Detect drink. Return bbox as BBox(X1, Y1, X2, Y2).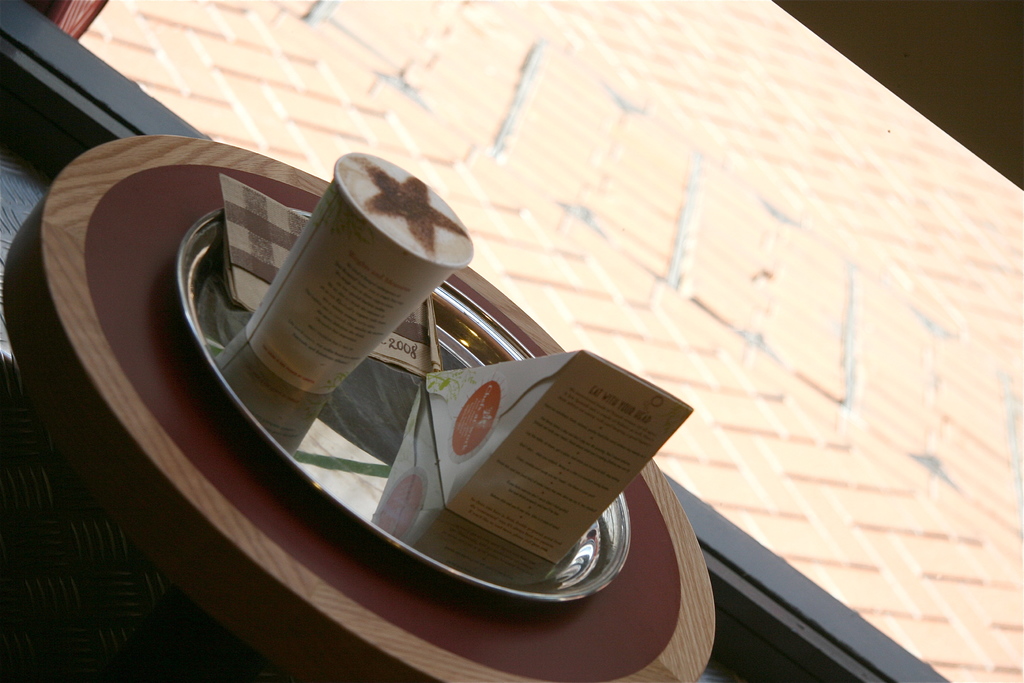
BBox(332, 149, 473, 264).
